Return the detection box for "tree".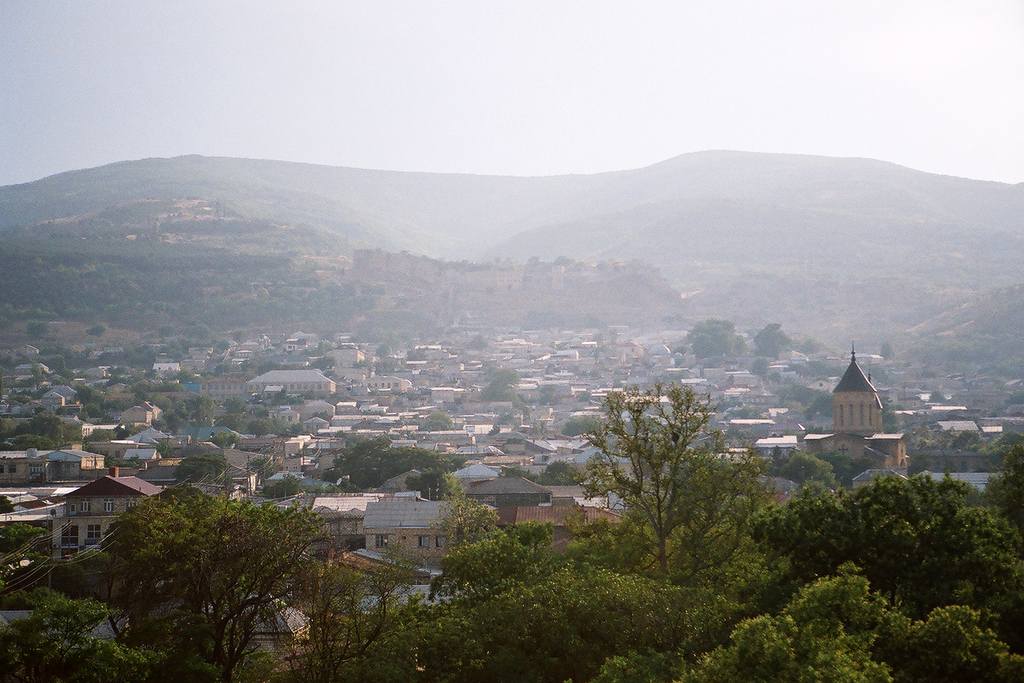
(left=751, top=320, right=791, bottom=360).
